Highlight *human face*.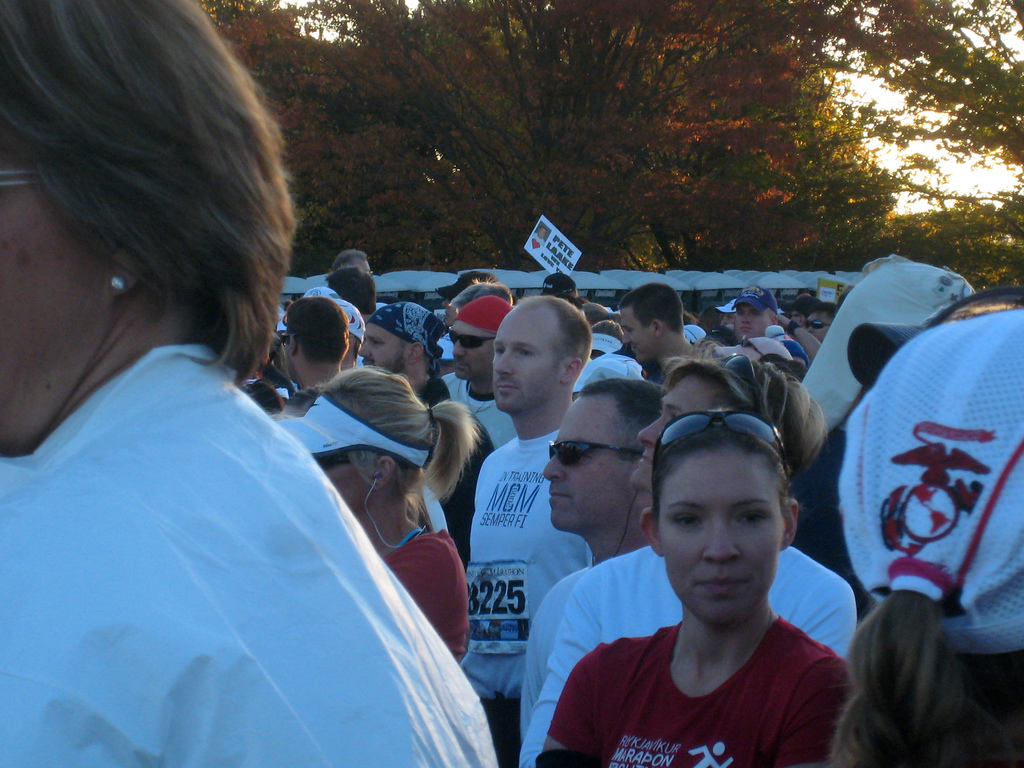
Highlighted region: x1=735, y1=306, x2=772, y2=343.
